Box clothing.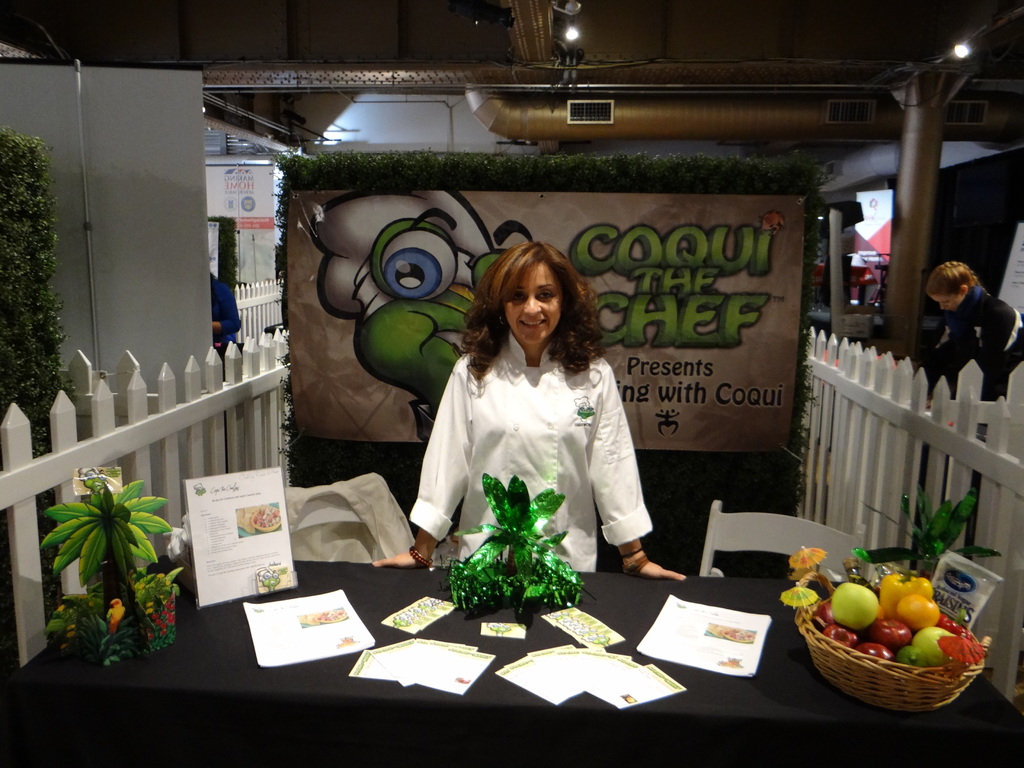
l=417, t=327, r=655, b=566.
